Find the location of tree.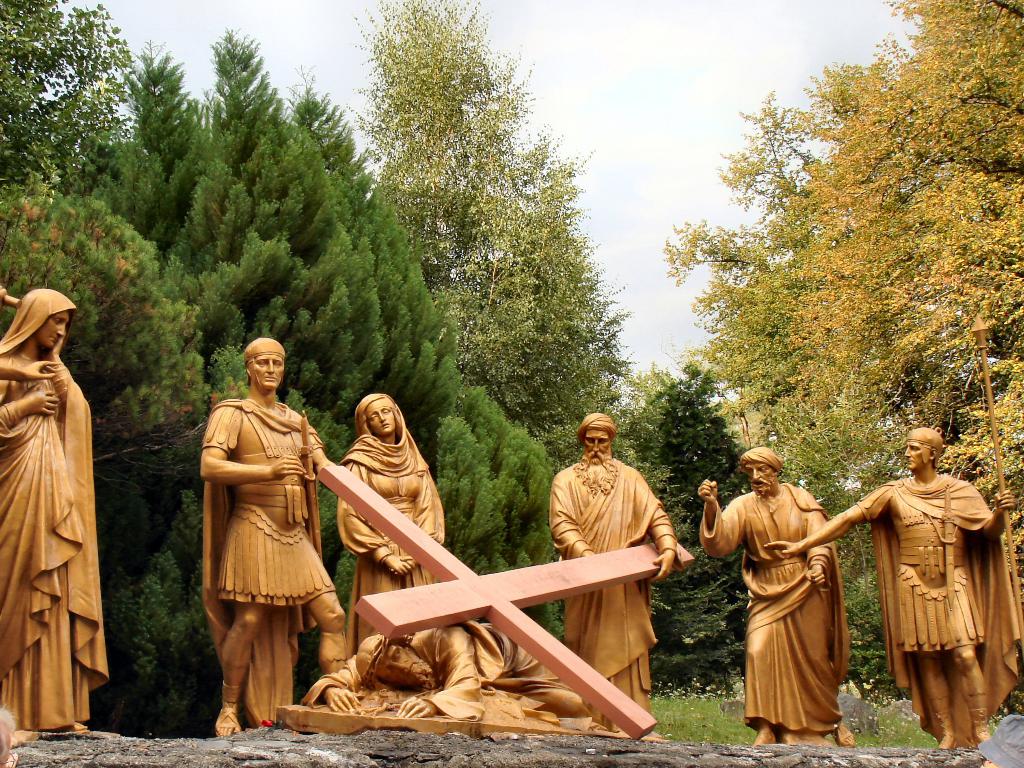
Location: select_region(650, 49, 927, 605).
